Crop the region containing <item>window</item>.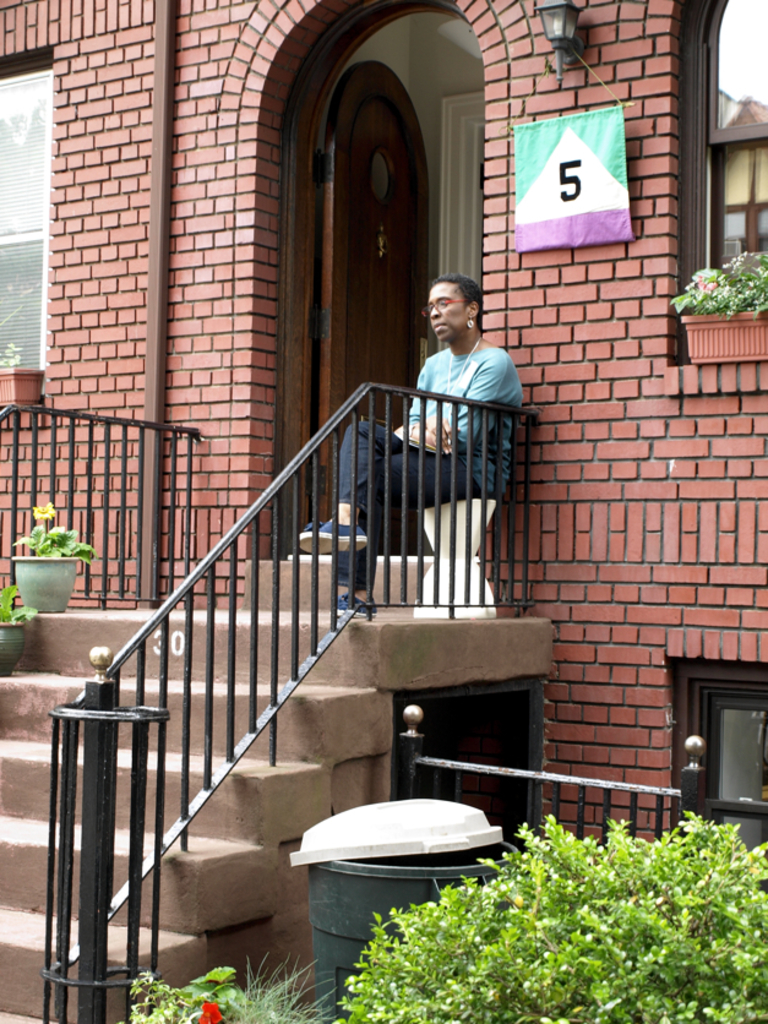
Crop region: (left=658, top=659, right=767, bottom=893).
